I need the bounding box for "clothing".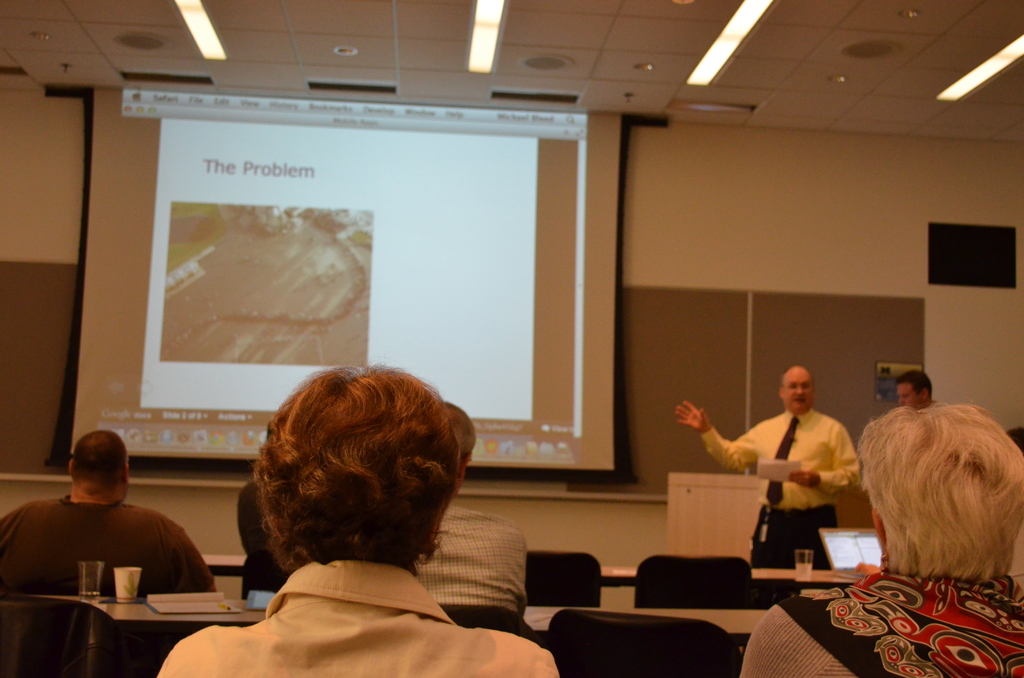
Here it is: <bbox>700, 410, 862, 510</bbox>.
